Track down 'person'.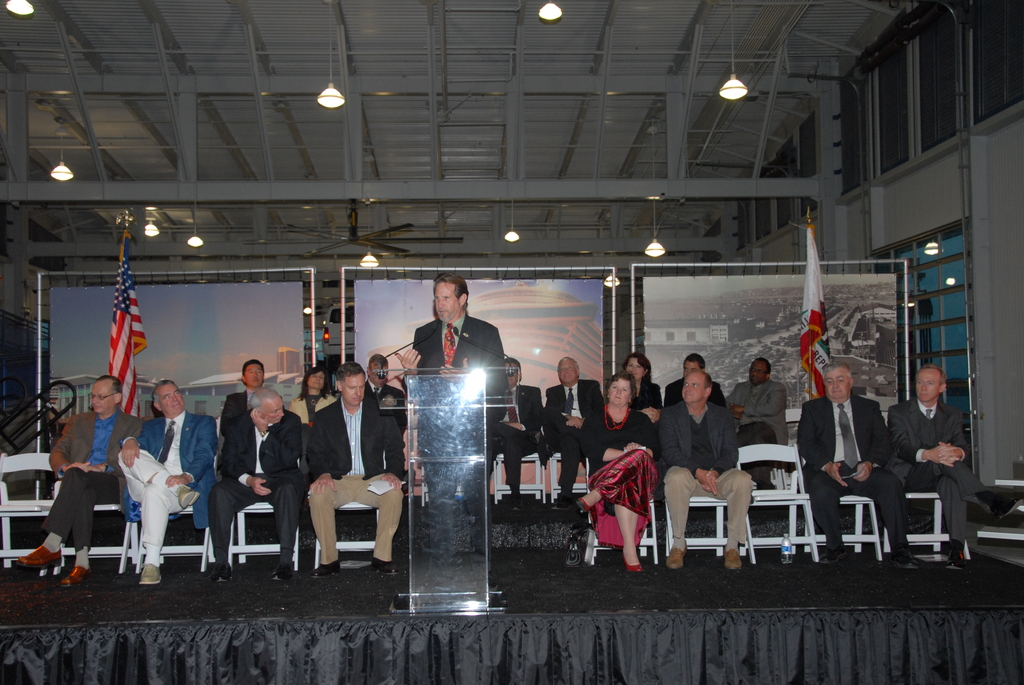
Tracked to 363 353 401 427.
